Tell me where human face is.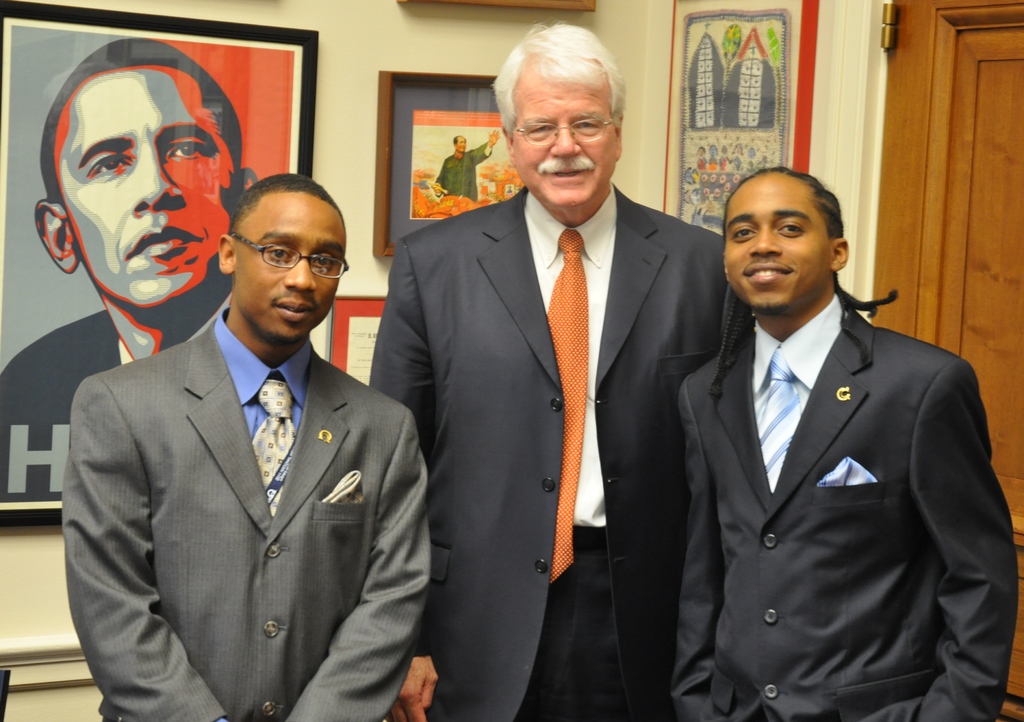
human face is at 230, 194, 343, 332.
